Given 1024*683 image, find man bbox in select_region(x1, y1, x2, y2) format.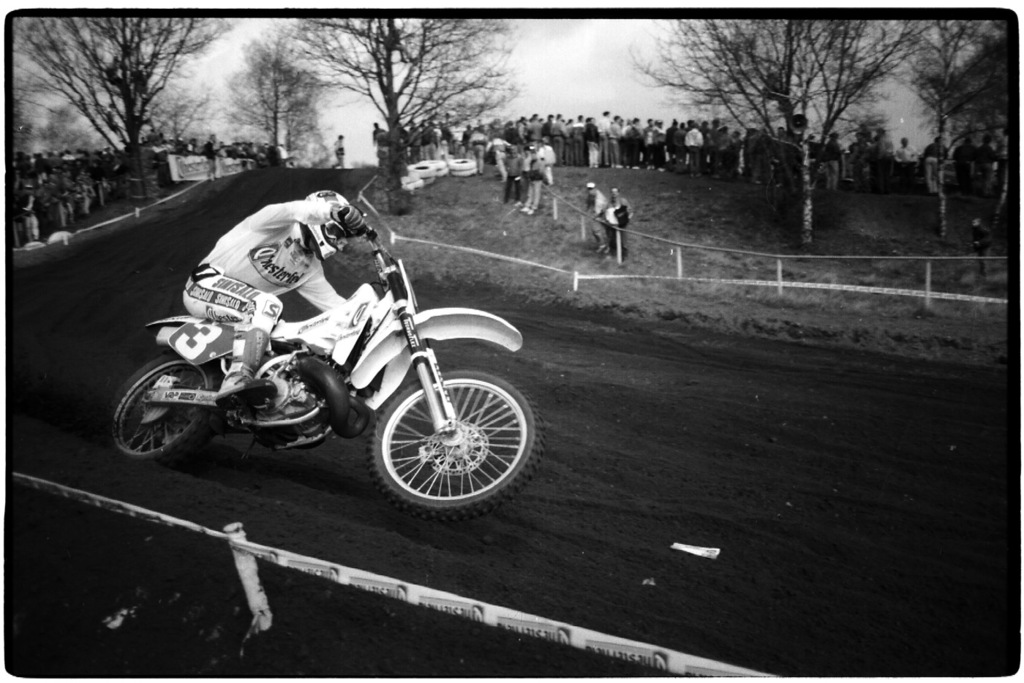
select_region(505, 147, 517, 200).
